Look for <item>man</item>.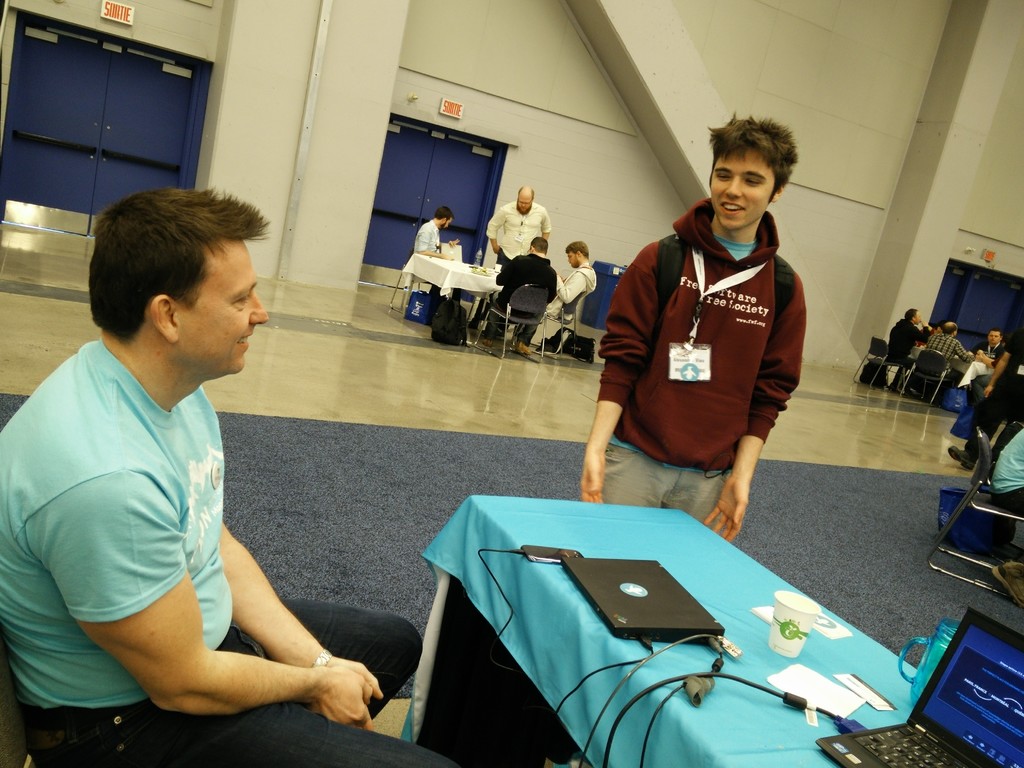
Found: [x1=582, y1=118, x2=803, y2=547].
